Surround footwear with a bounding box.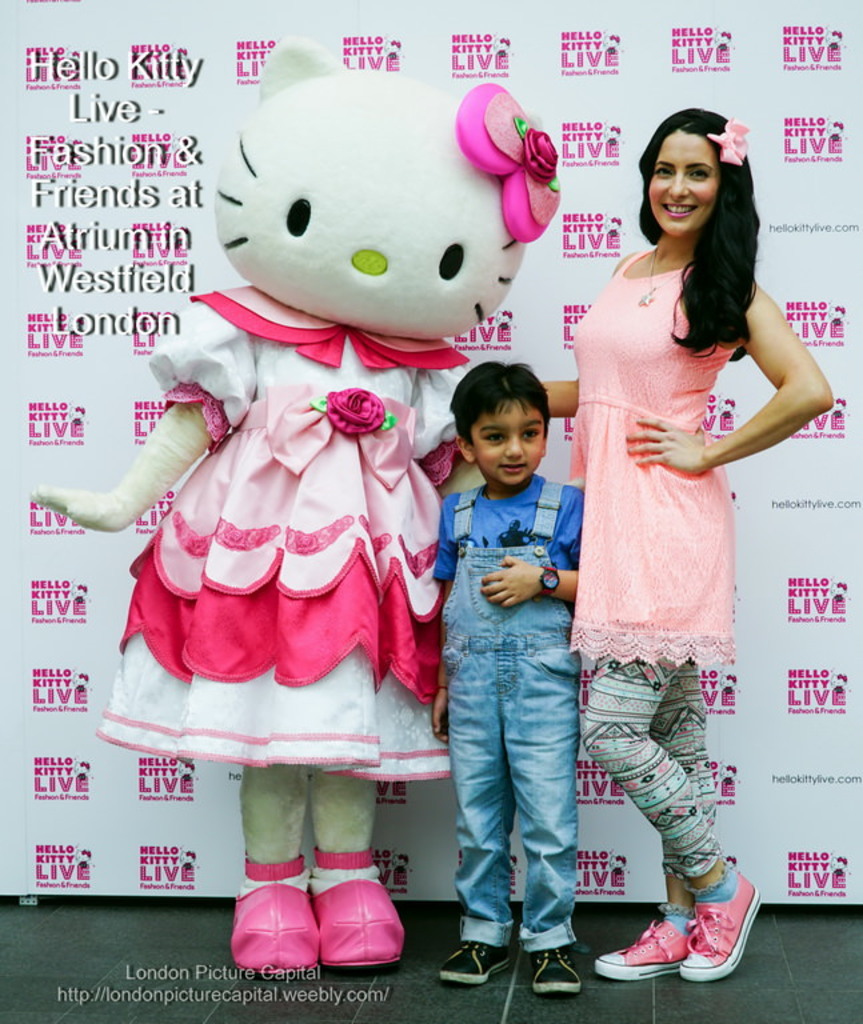
box=[436, 933, 516, 991].
